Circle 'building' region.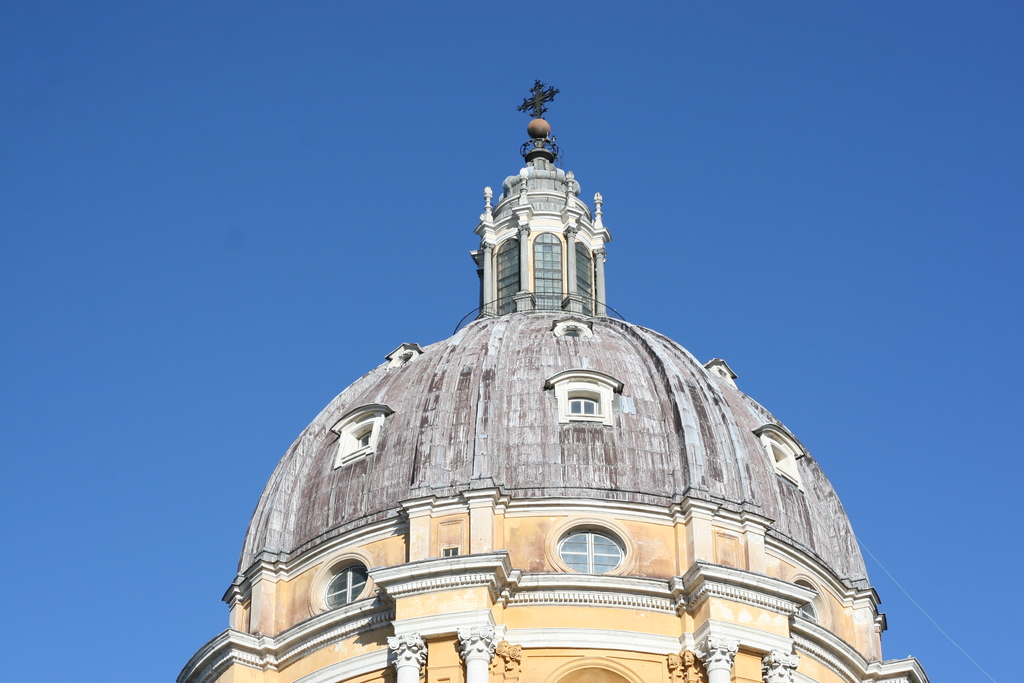
Region: detection(172, 81, 925, 682).
